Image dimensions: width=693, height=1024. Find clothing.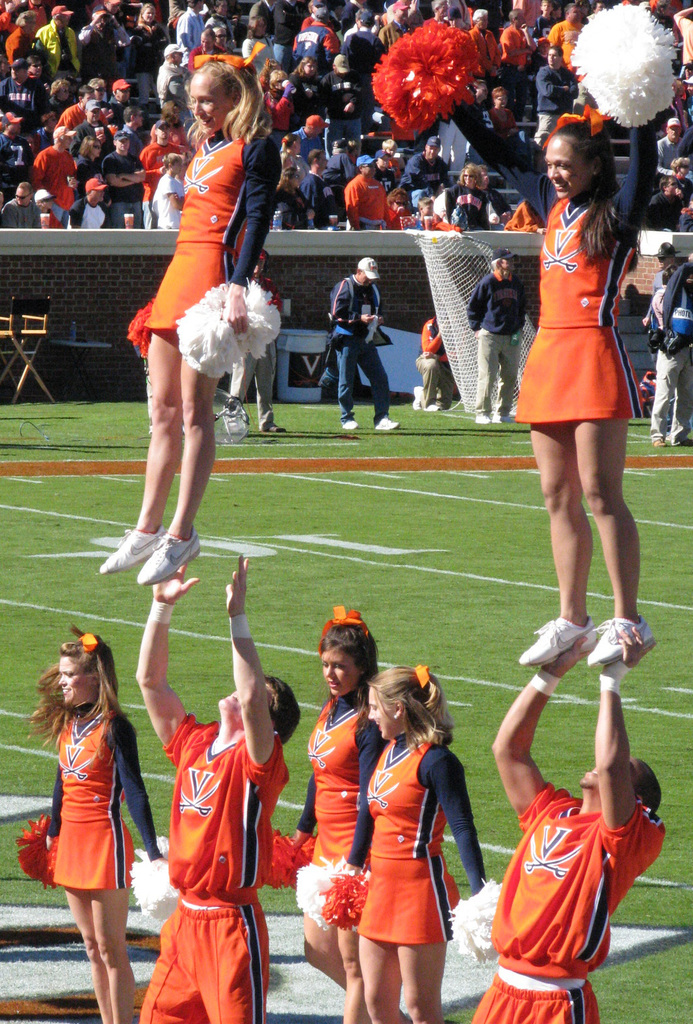
645,272,692,431.
